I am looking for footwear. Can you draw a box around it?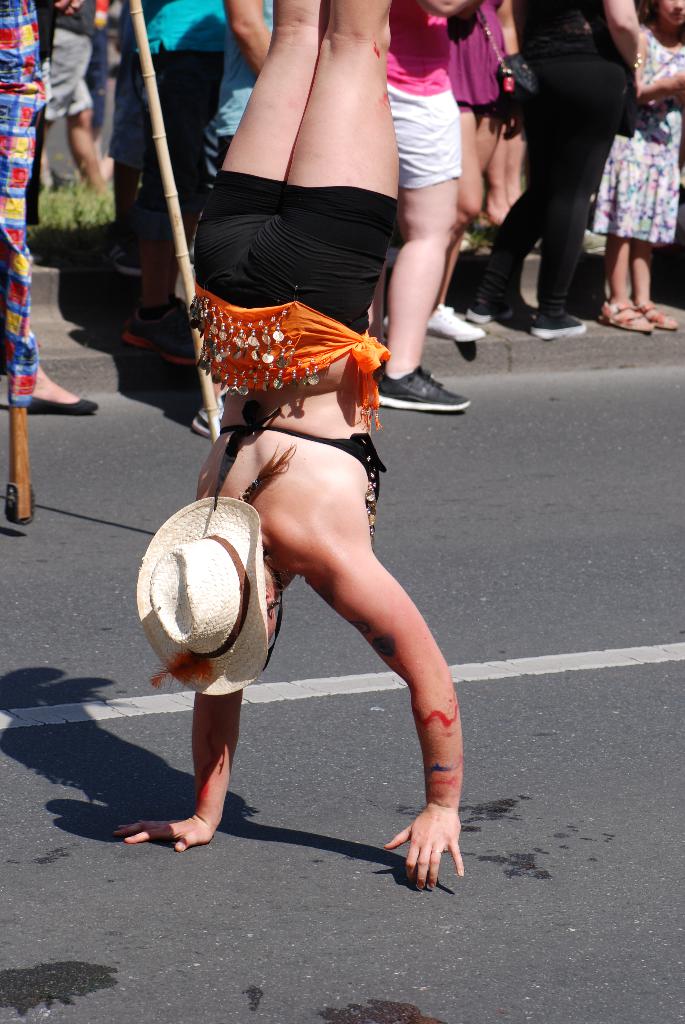
Sure, the bounding box is pyautogui.locateOnScreen(374, 368, 464, 420).
